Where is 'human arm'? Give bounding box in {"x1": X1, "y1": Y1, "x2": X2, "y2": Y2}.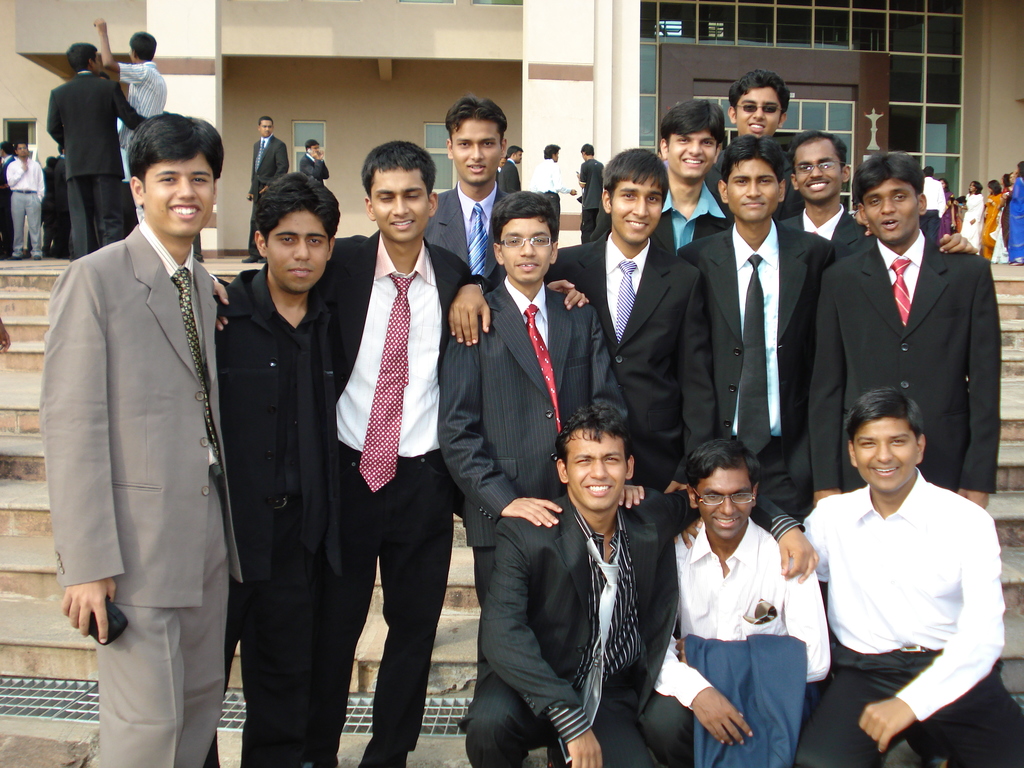
{"x1": 296, "y1": 148, "x2": 321, "y2": 182}.
